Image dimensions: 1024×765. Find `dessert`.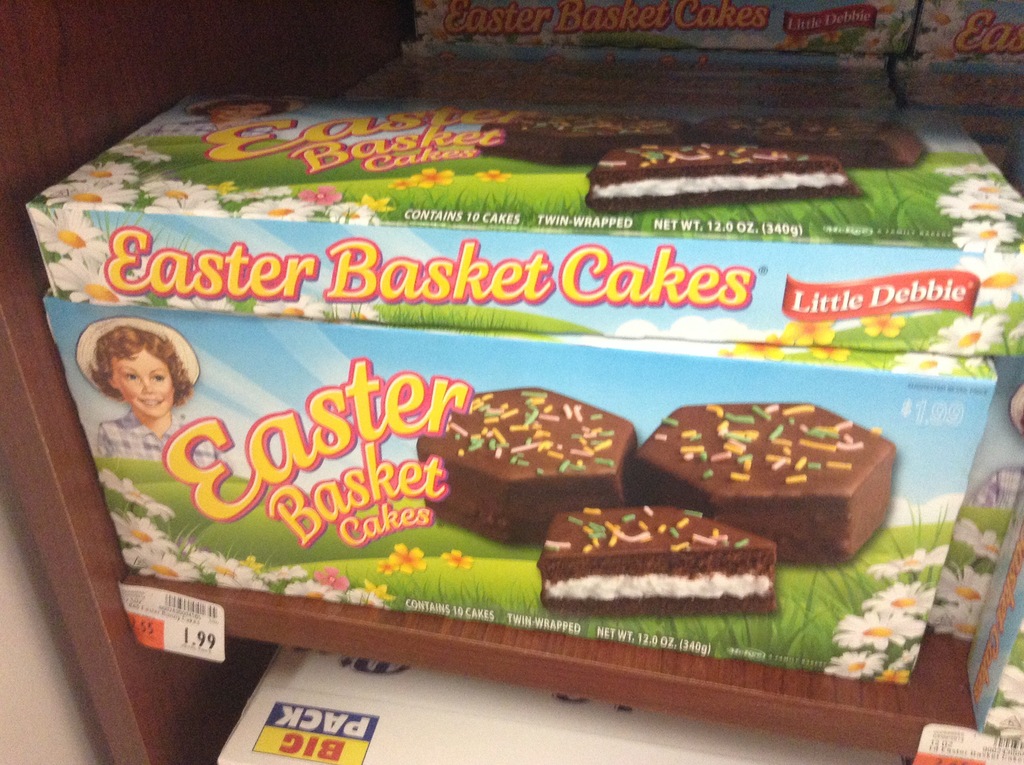
686:116:931:165.
